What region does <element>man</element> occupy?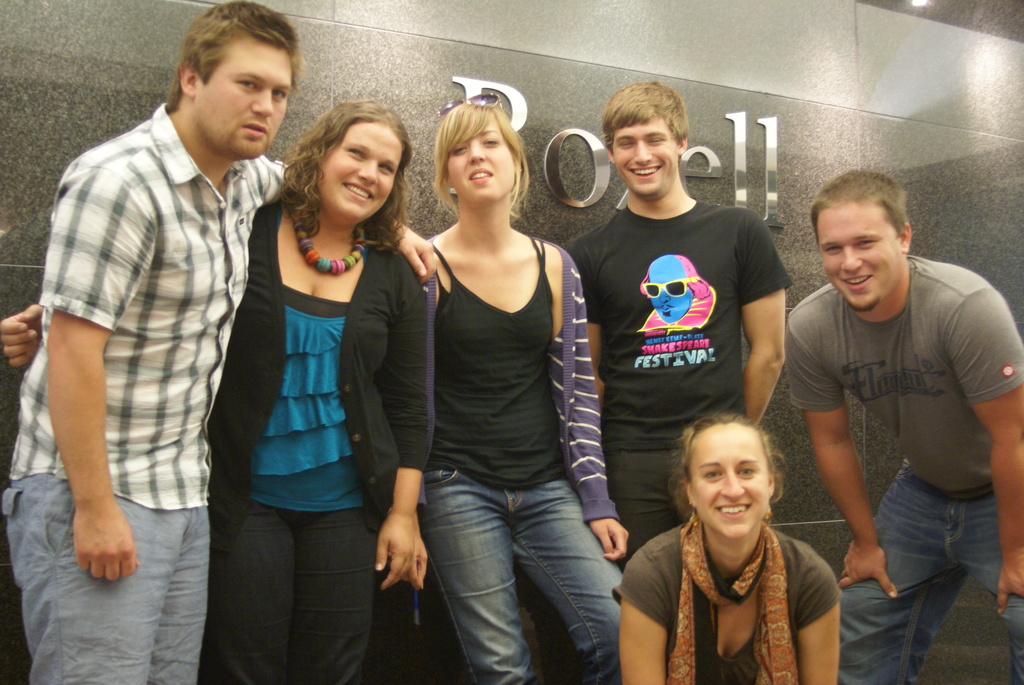
rect(557, 75, 786, 569).
